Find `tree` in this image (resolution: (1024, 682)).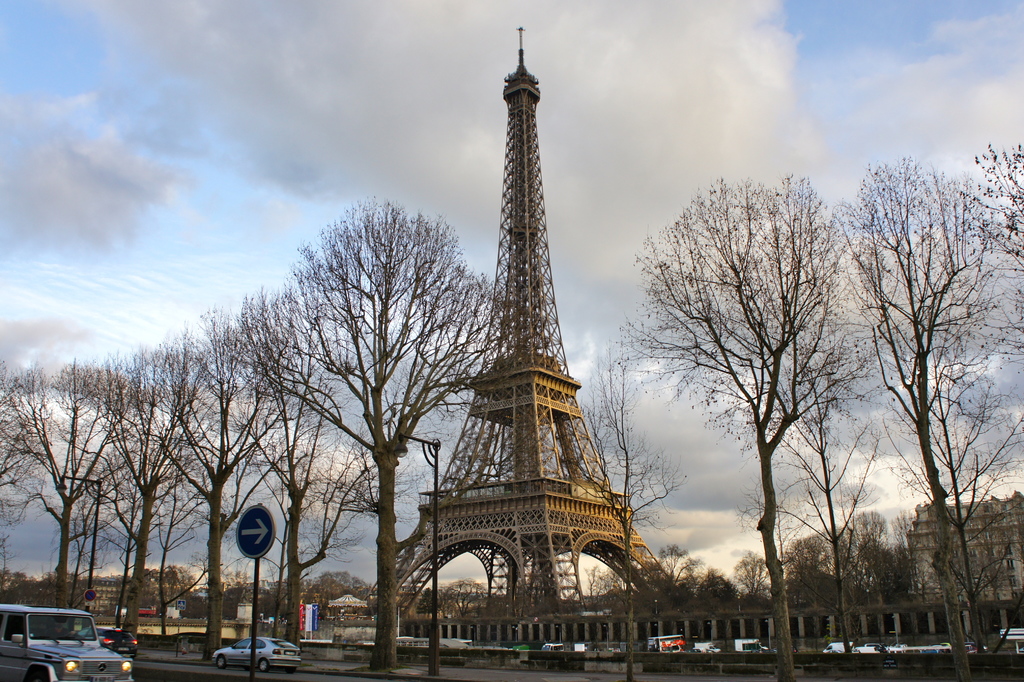
box=[872, 431, 995, 659].
